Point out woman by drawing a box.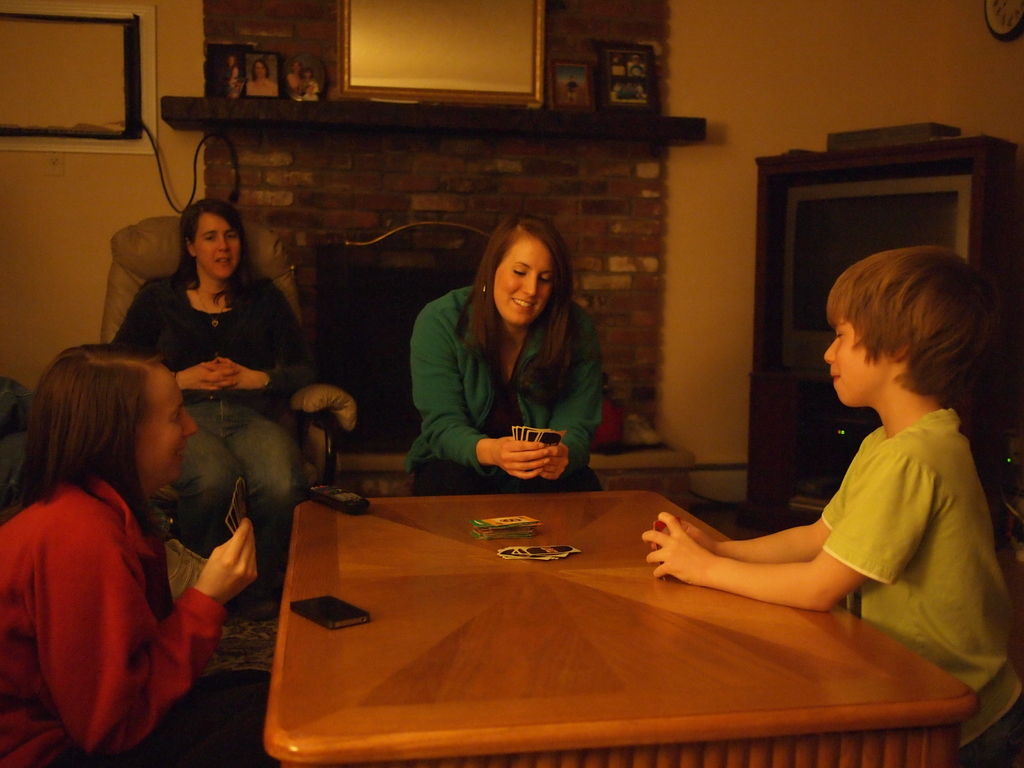
[0, 344, 261, 767].
